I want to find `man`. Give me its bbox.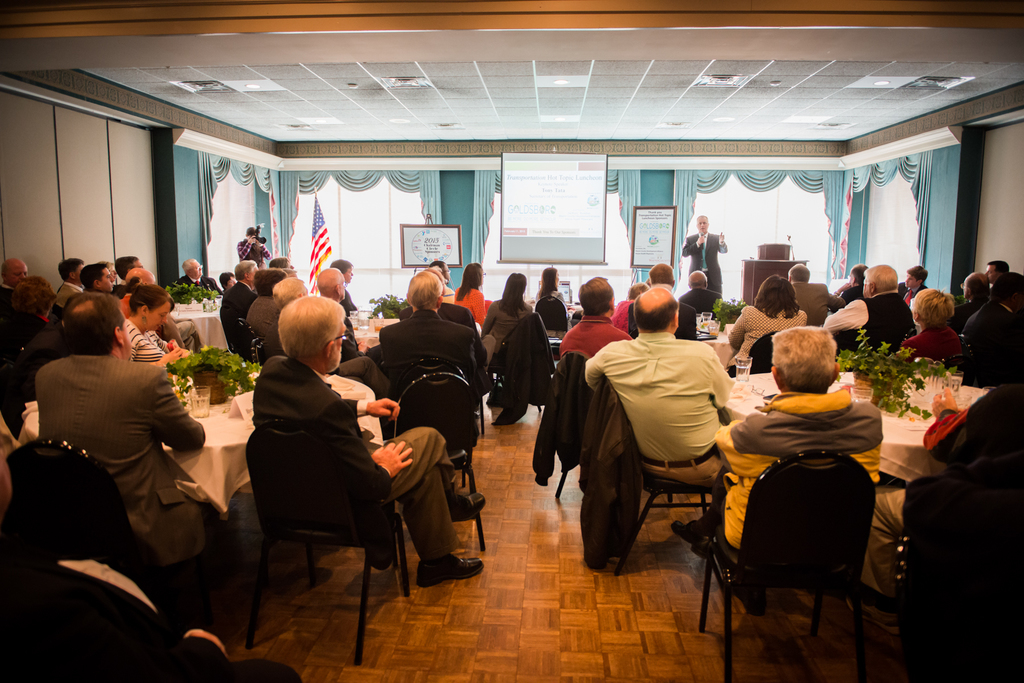
x1=114 y1=258 x2=145 y2=289.
